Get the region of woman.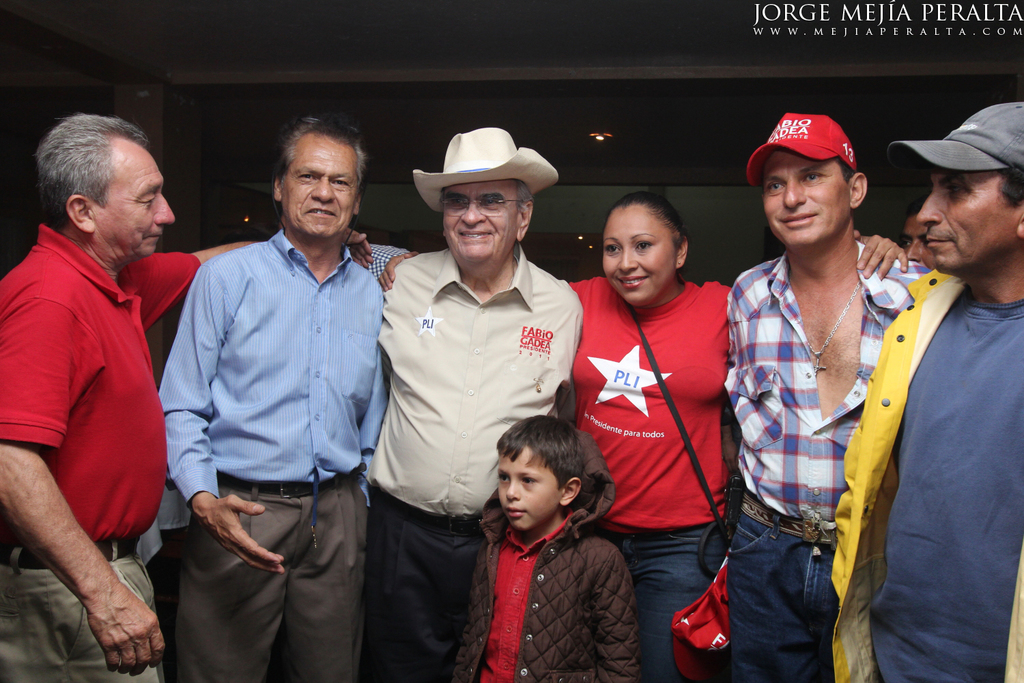
[376, 186, 910, 680].
